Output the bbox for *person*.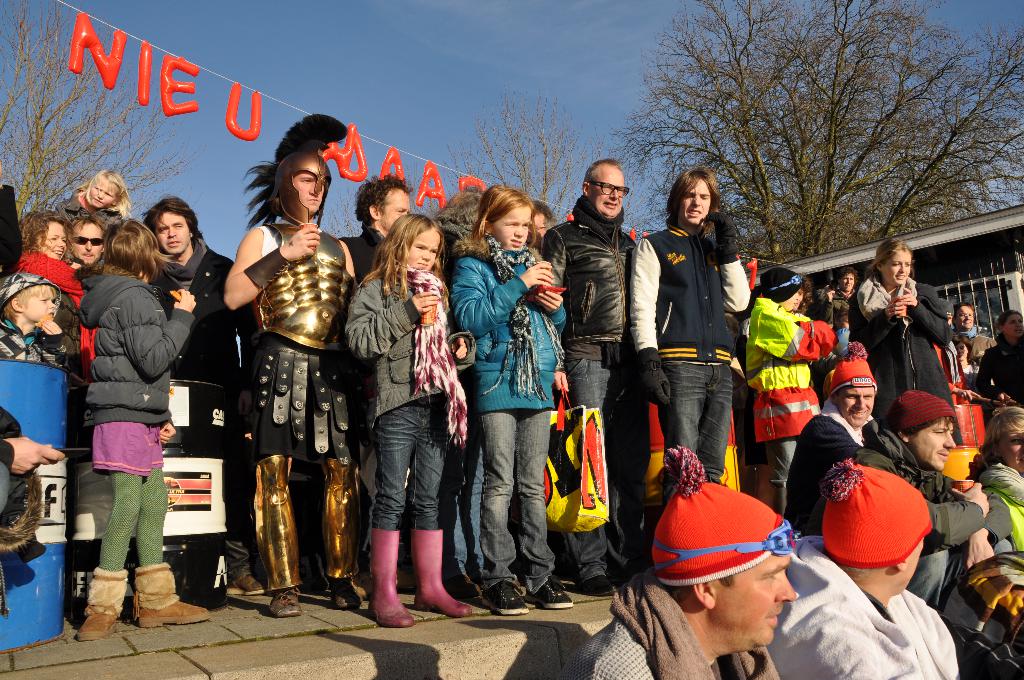
[left=70, top=192, right=180, bottom=646].
